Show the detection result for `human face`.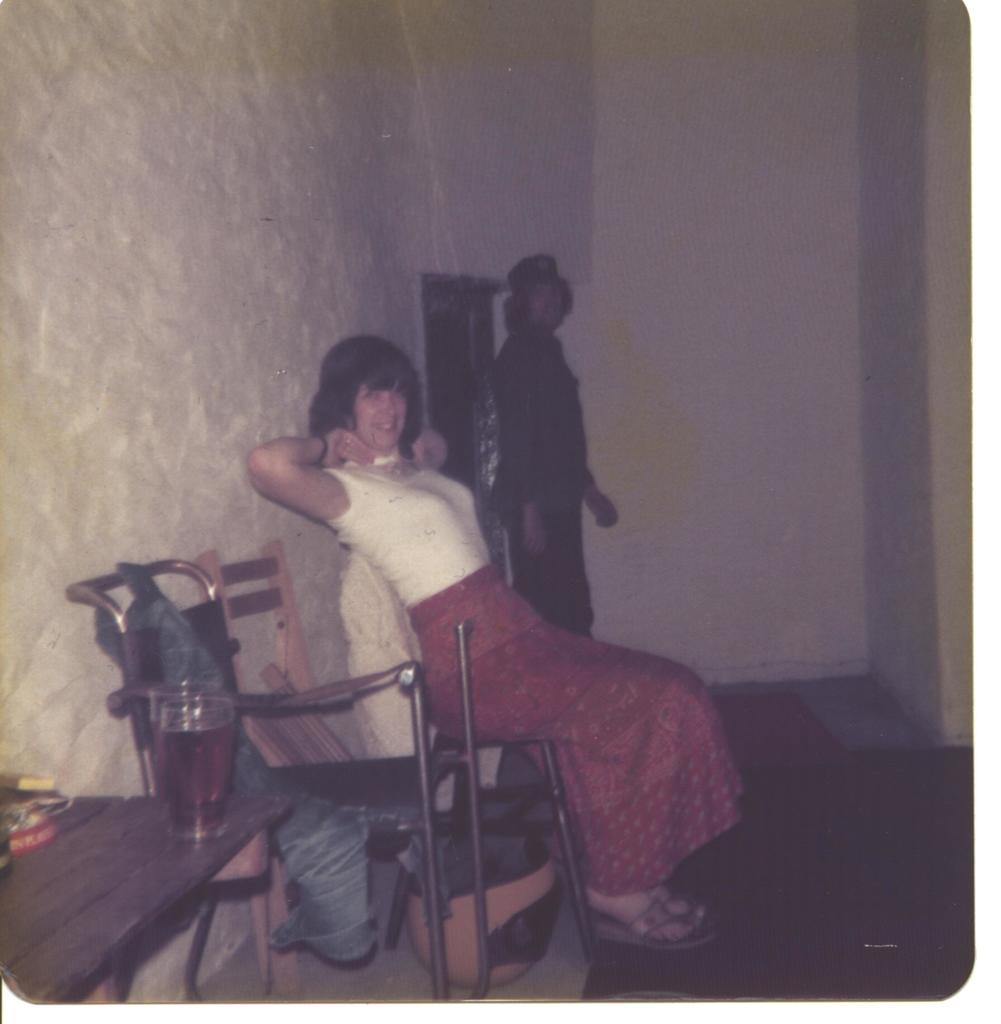
{"x1": 350, "y1": 379, "x2": 411, "y2": 447}.
